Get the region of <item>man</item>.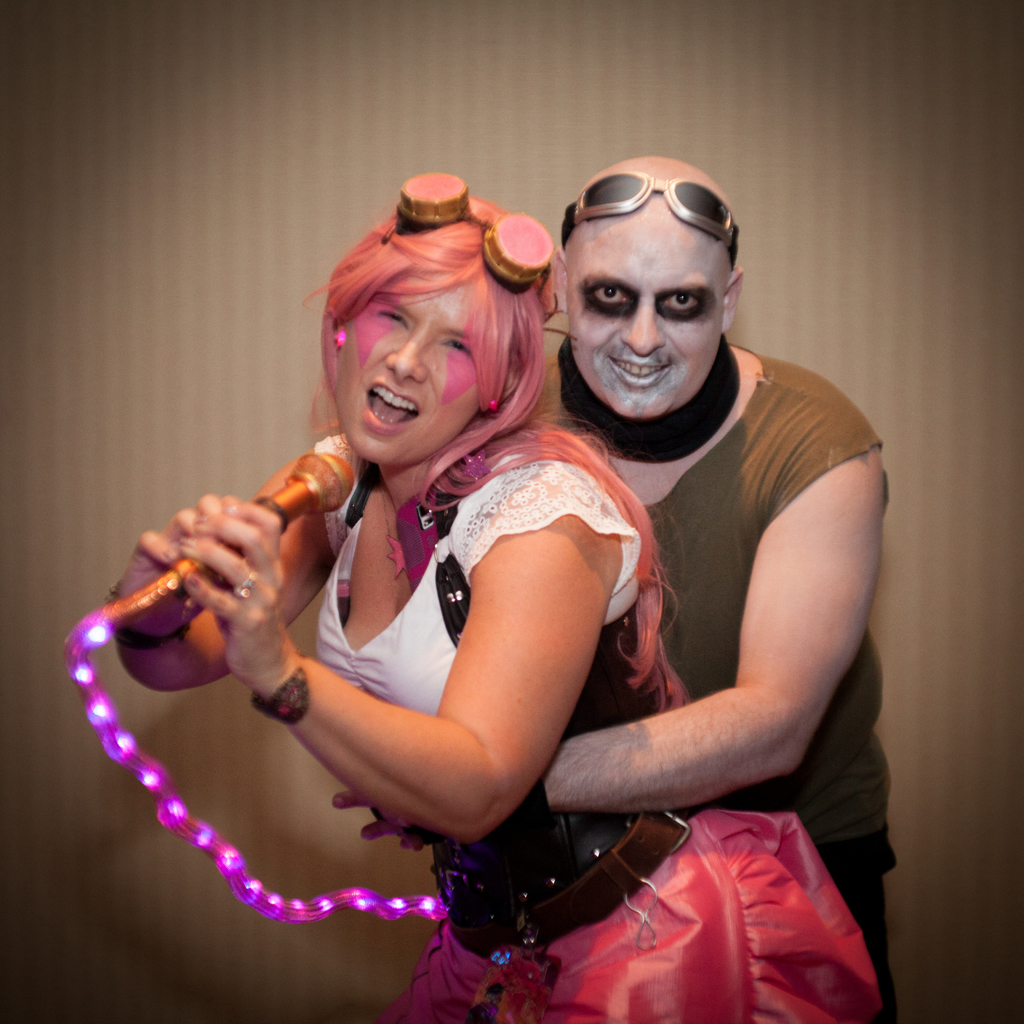
(451, 151, 888, 1023).
